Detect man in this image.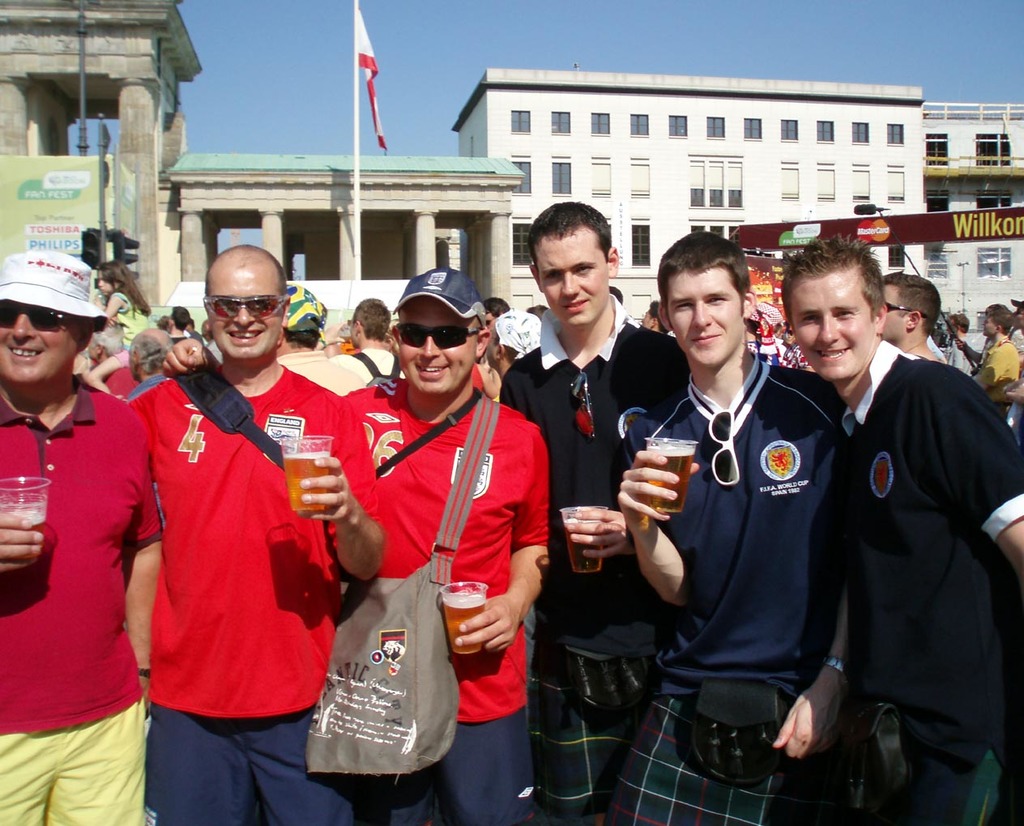
Detection: [865,266,948,366].
